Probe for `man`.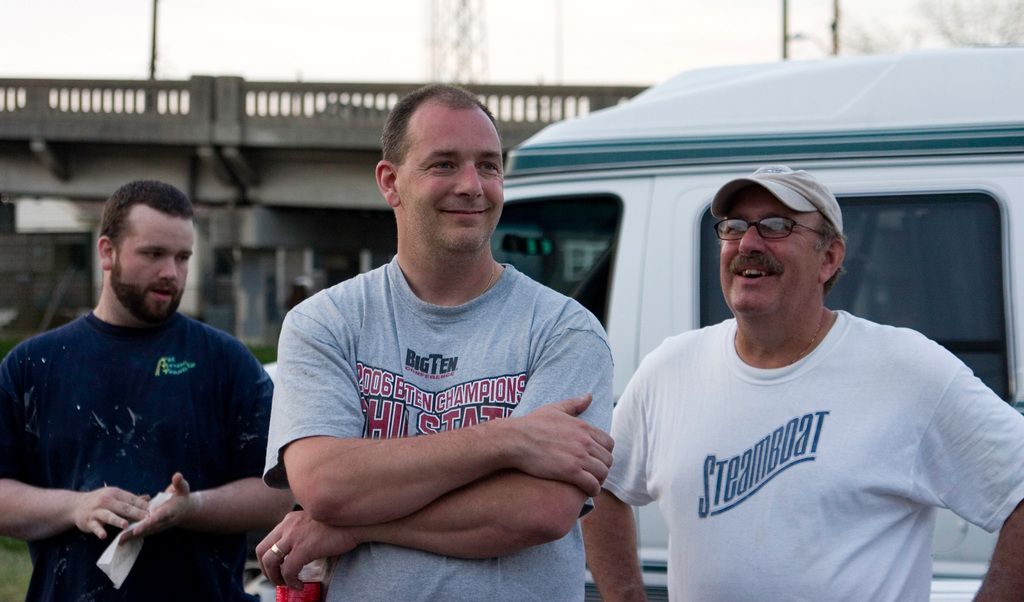
Probe result: locate(252, 81, 612, 601).
